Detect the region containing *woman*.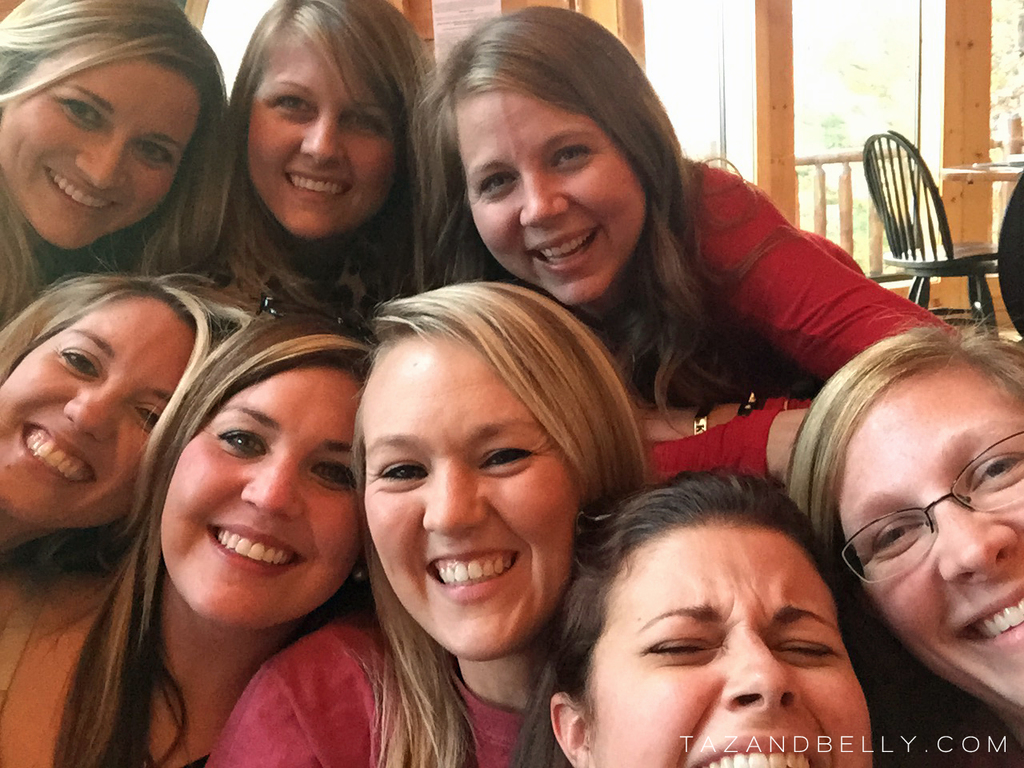
locate(0, 270, 238, 767).
